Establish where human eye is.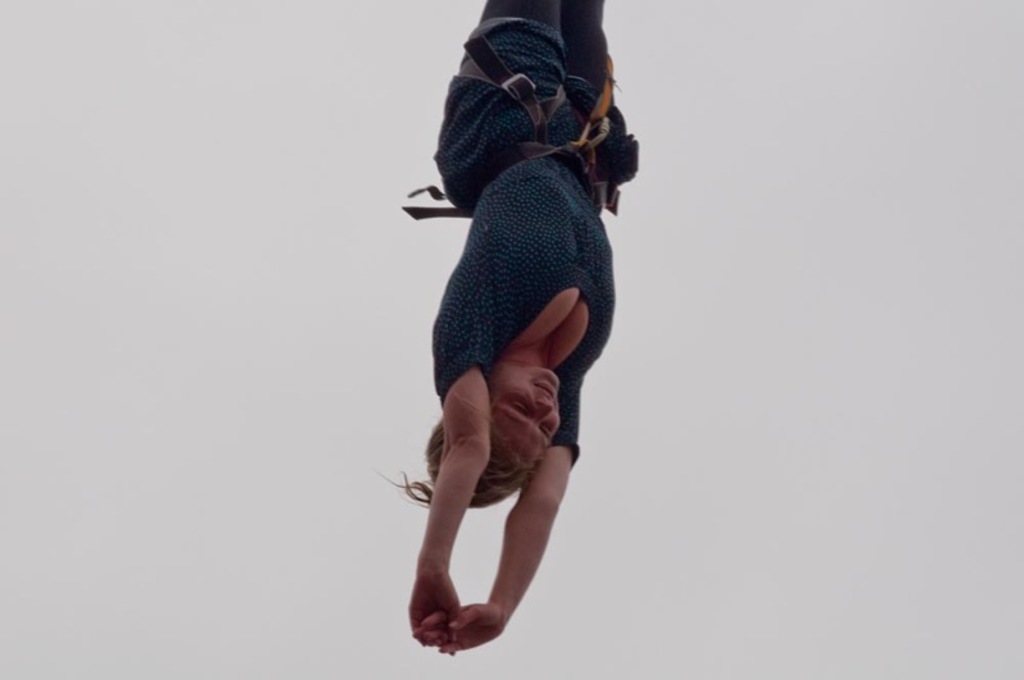
Established at <bbox>504, 392, 531, 417</bbox>.
